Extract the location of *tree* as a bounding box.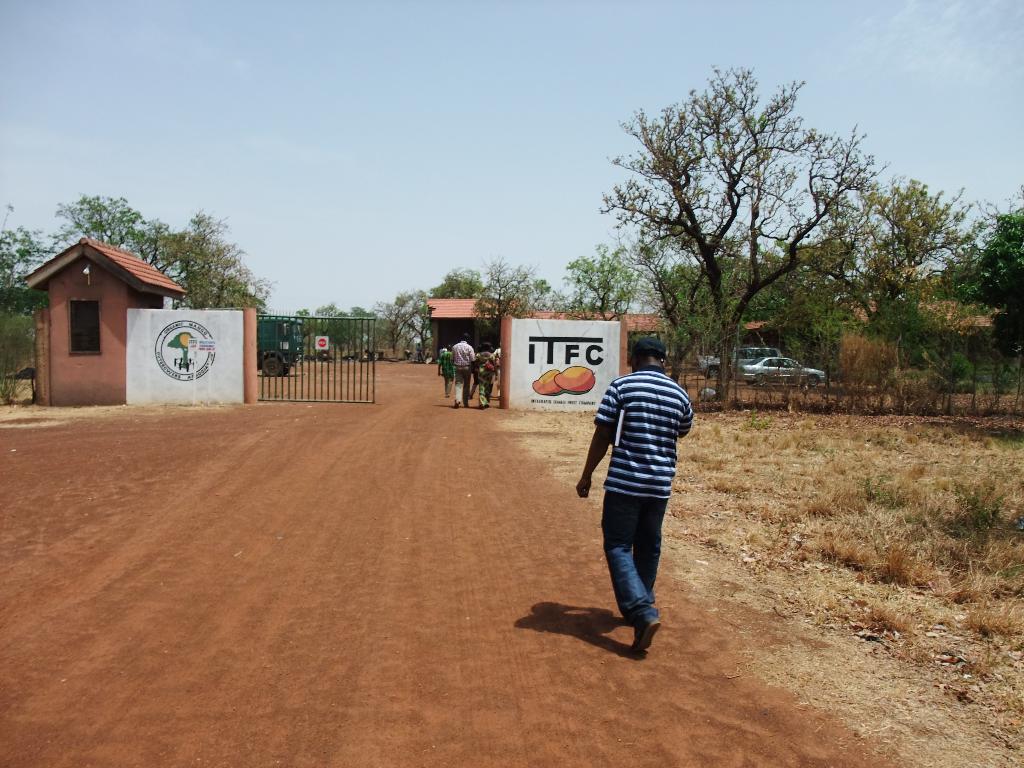
[563,240,656,308].
